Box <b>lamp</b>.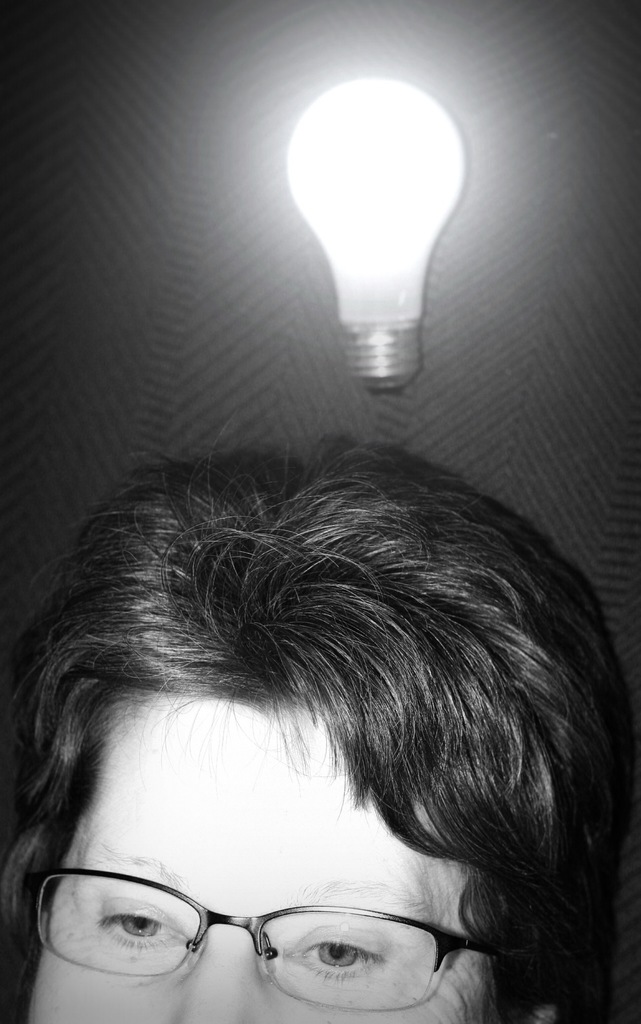
crop(283, 32, 493, 468).
